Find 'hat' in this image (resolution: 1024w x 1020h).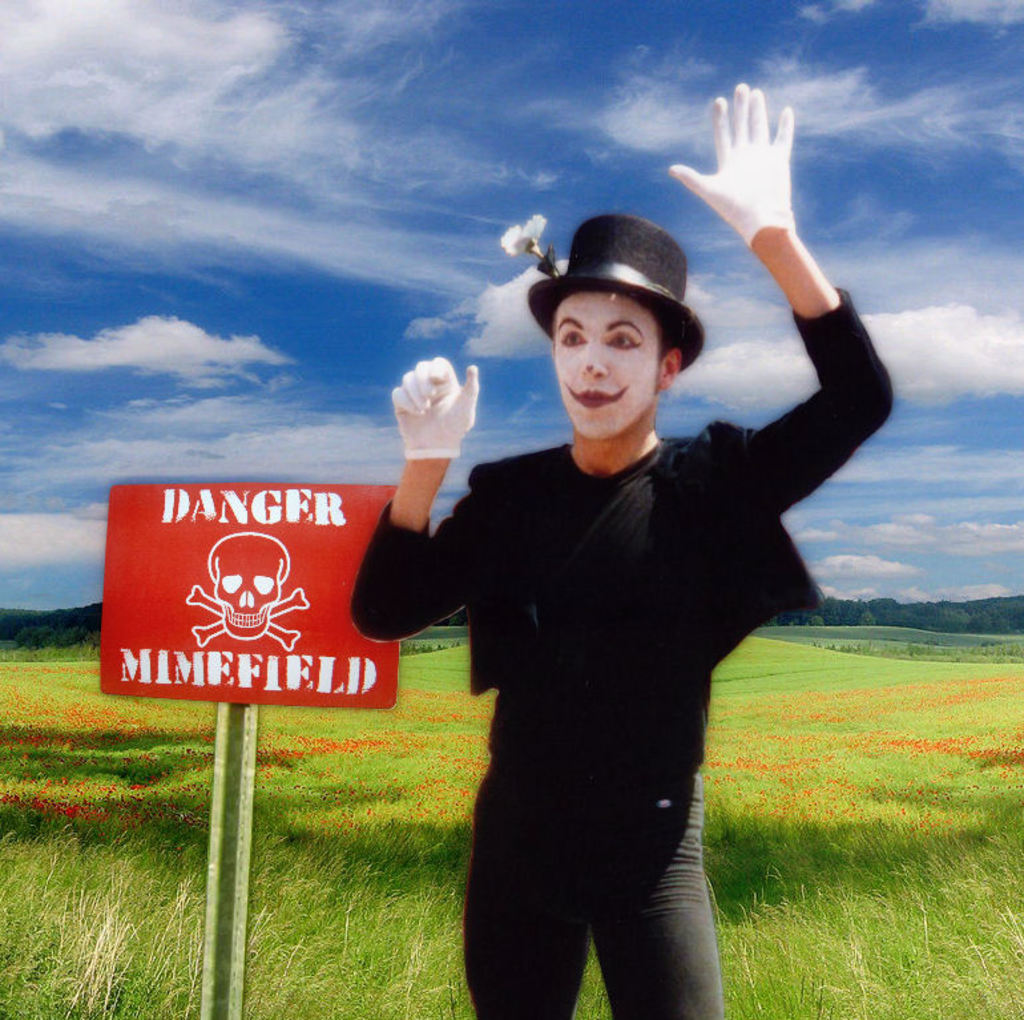
BBox(497, 211, 709, 374).
